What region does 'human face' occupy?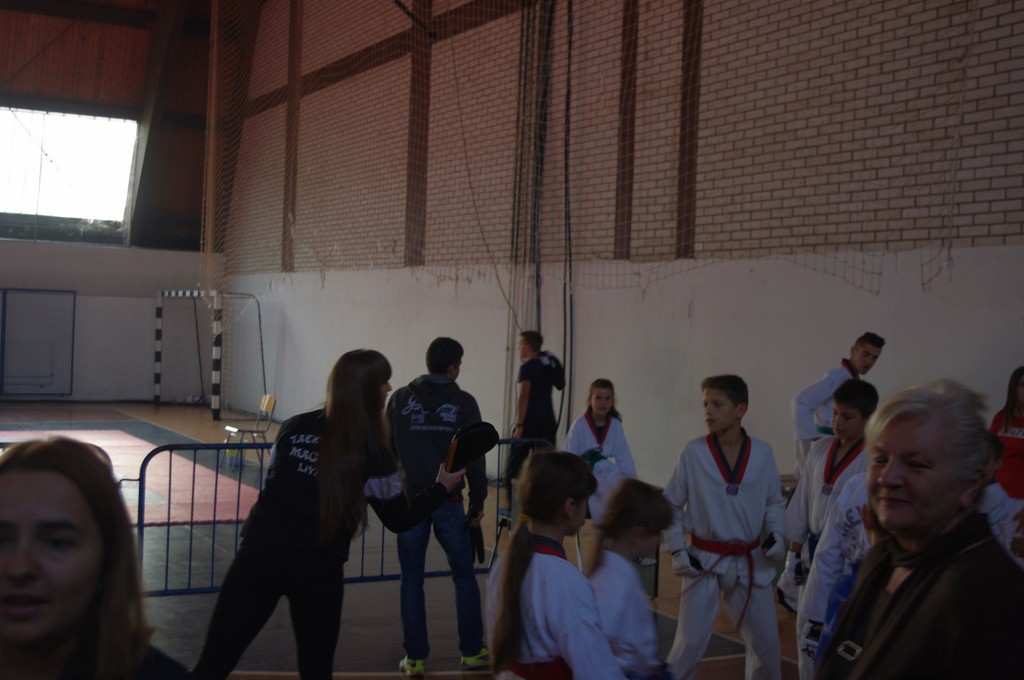
[x1=700, y1=387, x2=733, y2=437].
